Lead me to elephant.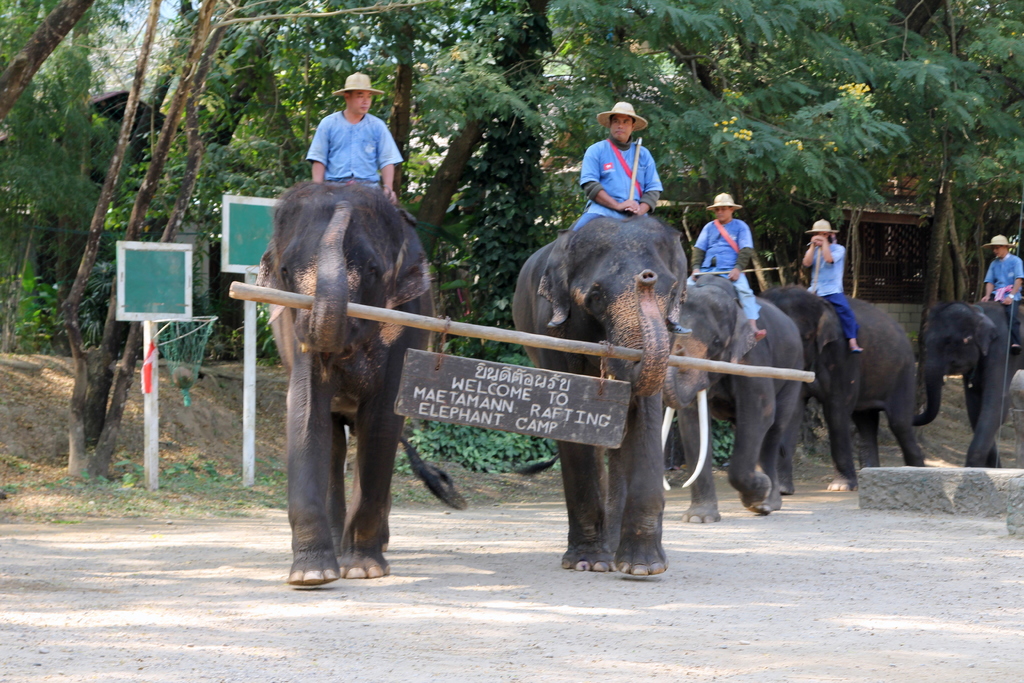
Lead to bbox=(881, 294, 1020, 482).
